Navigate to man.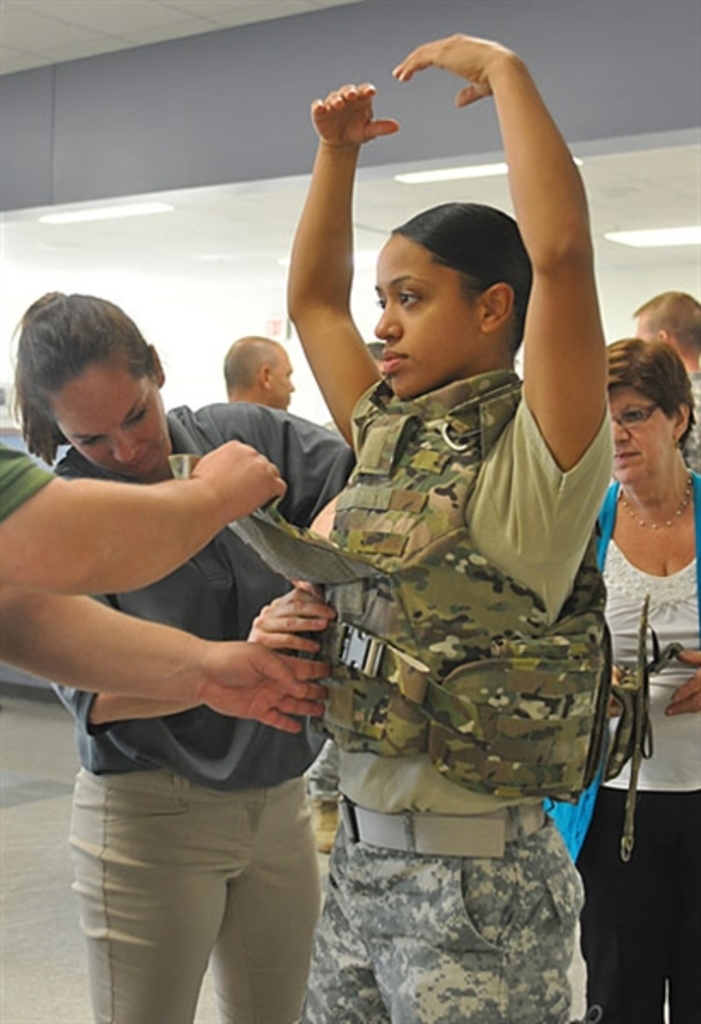
Navigation target: {"left": 222, "top": 336, "right": 295, "bottom": 410}.
